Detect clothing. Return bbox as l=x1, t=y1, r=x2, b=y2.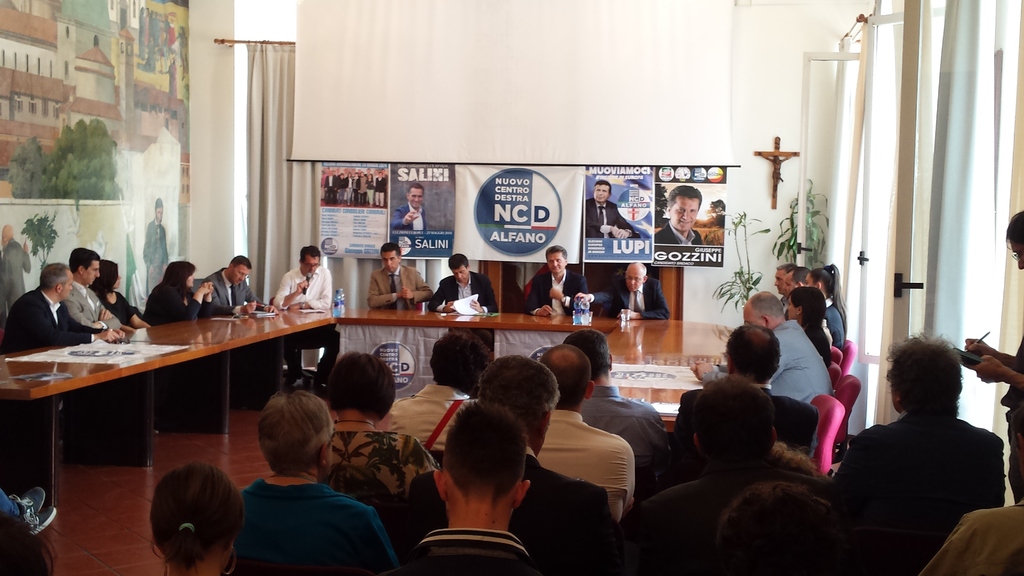
l=820, t=294, r=848, b=352.
